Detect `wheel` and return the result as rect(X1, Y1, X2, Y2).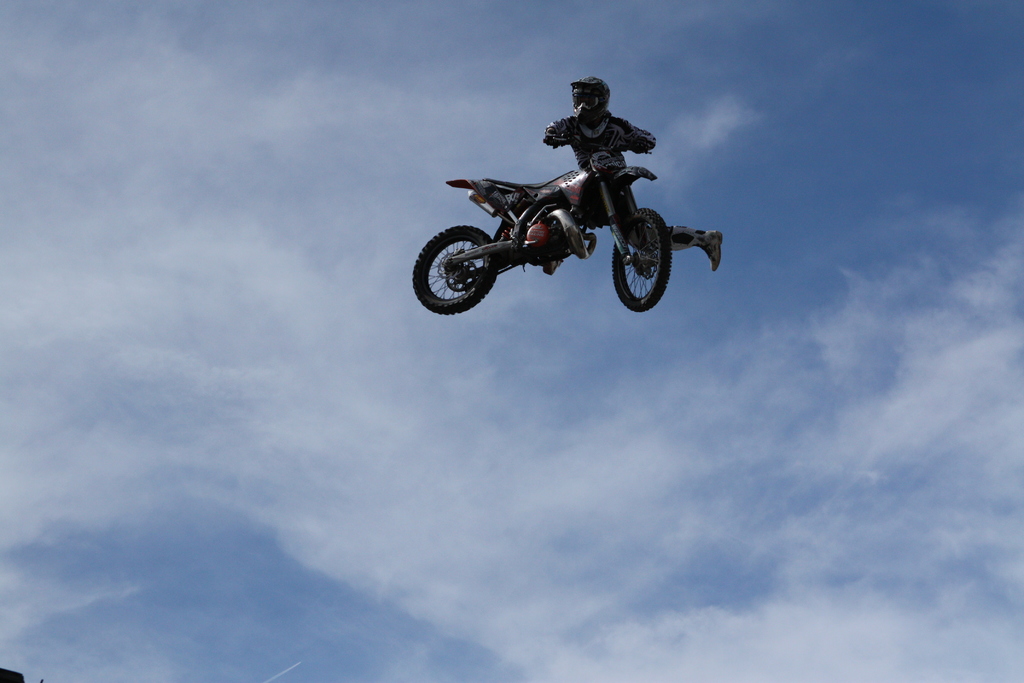
rect(612, 200, 682, 304).
